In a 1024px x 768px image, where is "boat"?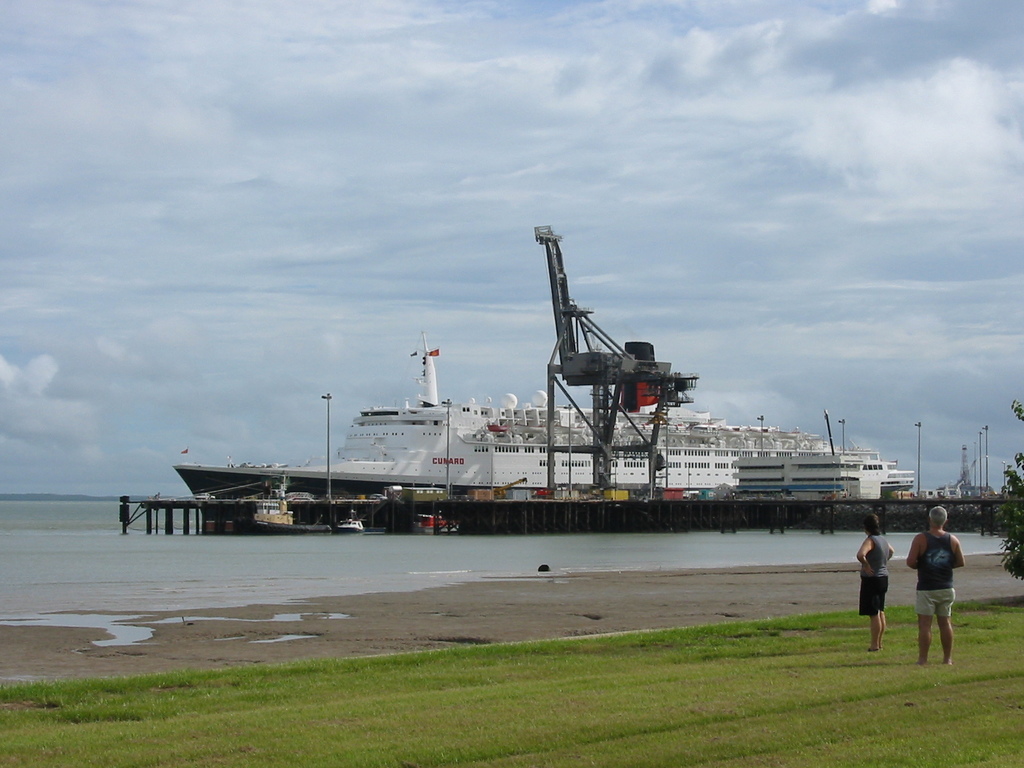
box=[205, 248, 996, 543].
